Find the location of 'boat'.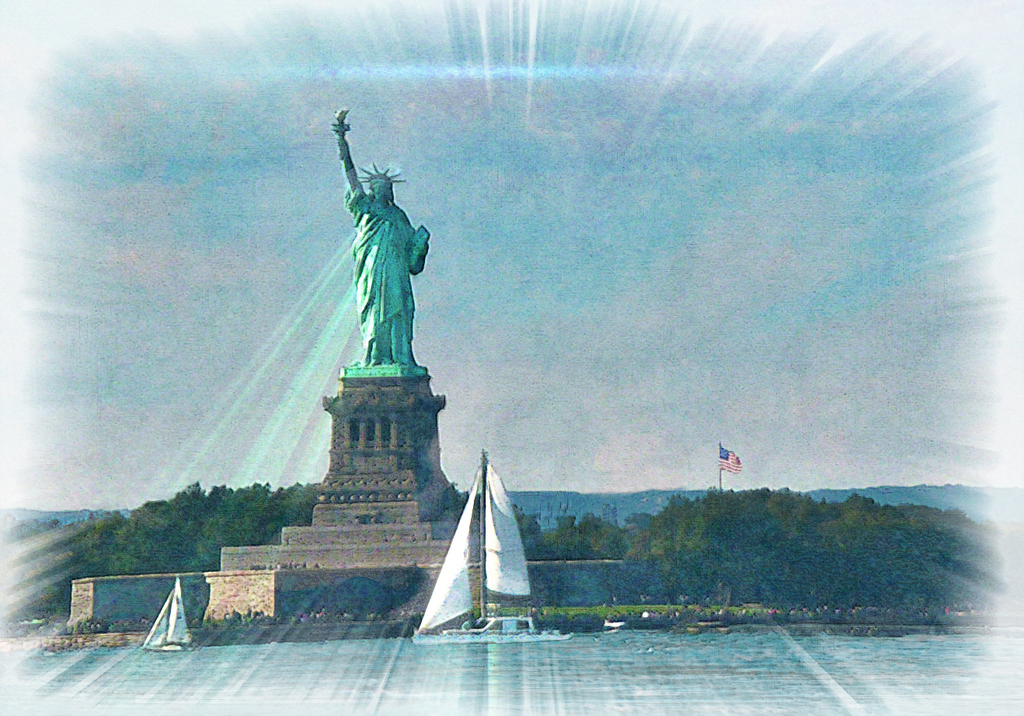
Location: bbox(604, 620, 628, 627).
